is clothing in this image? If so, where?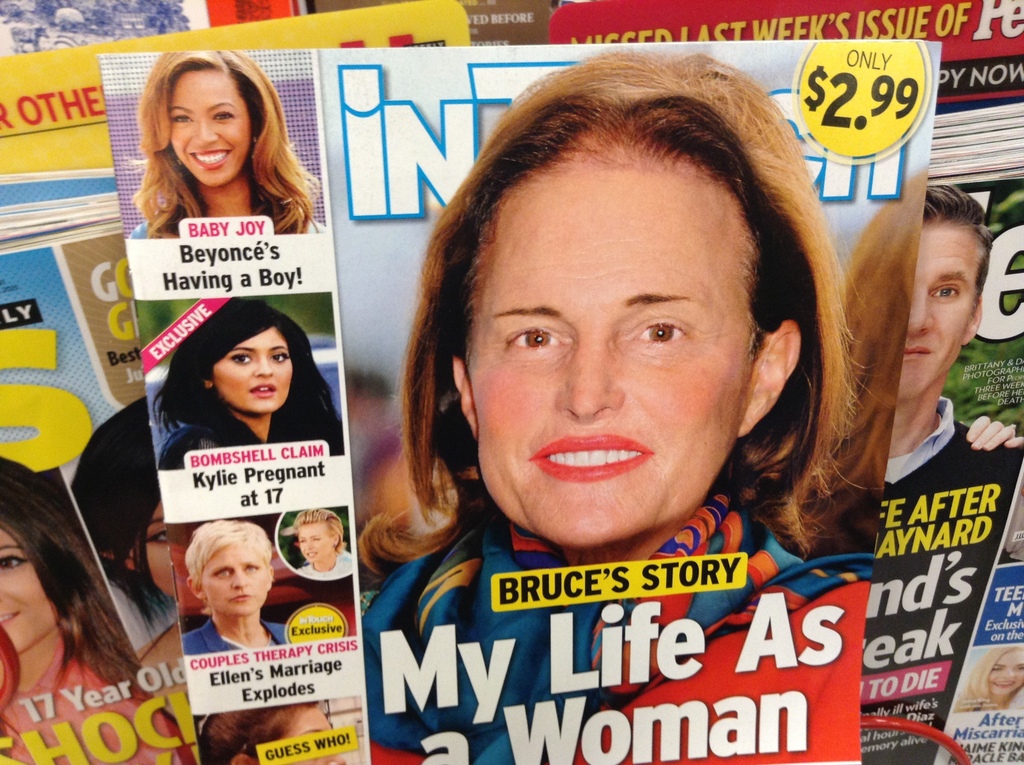
Yes, at 185, 618, 290, 654.
